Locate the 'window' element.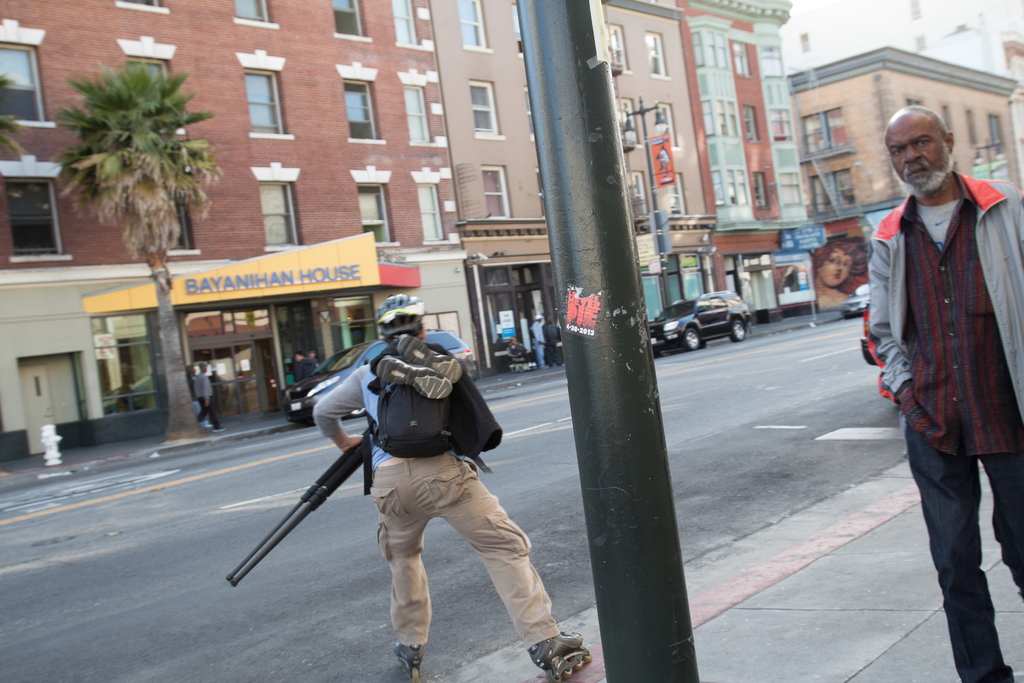
Element bbox: {"x1": 732, "y1": 38, "x2": 743, "y2": 74}.
